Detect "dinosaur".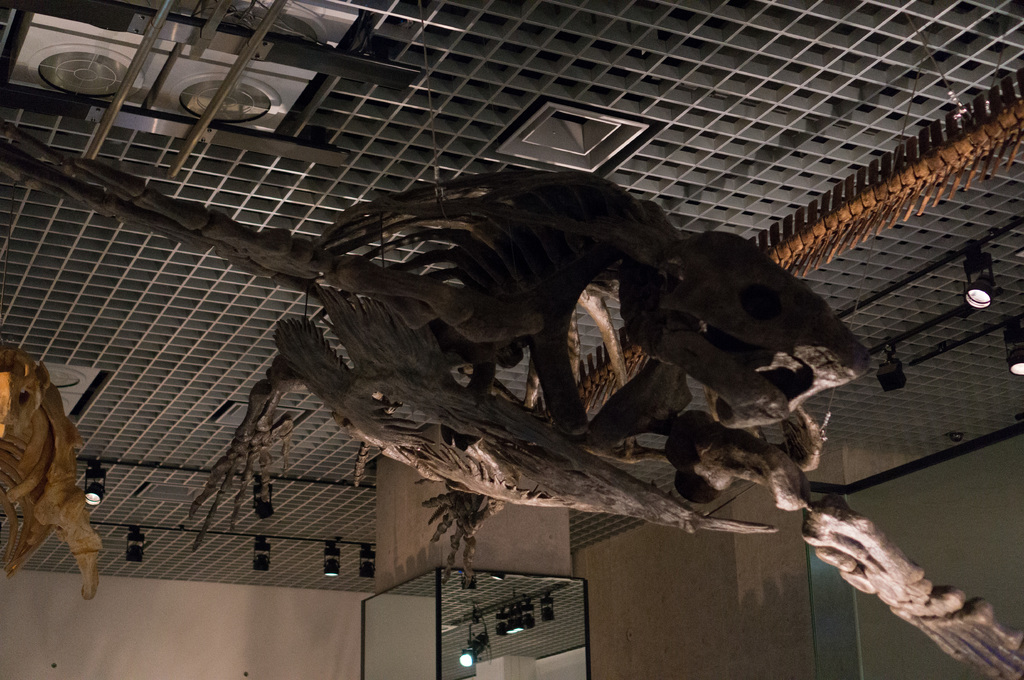
Detected at rect(0, 332, 106, 598).
